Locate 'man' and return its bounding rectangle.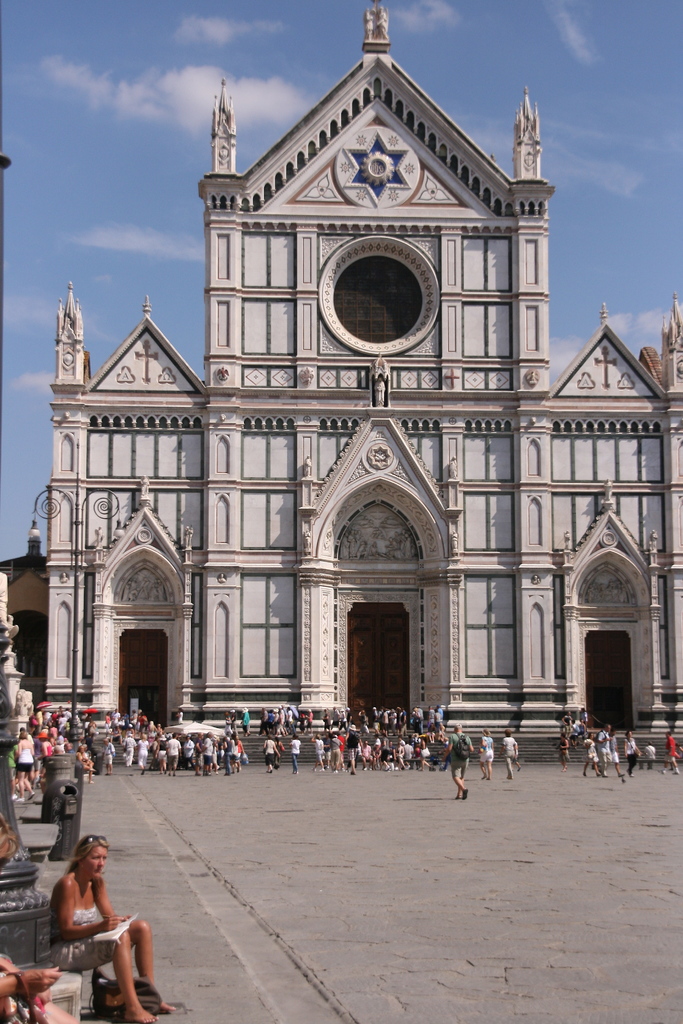
{"left": 511, "top": 739, "right": 522, "bottom": 771}.
